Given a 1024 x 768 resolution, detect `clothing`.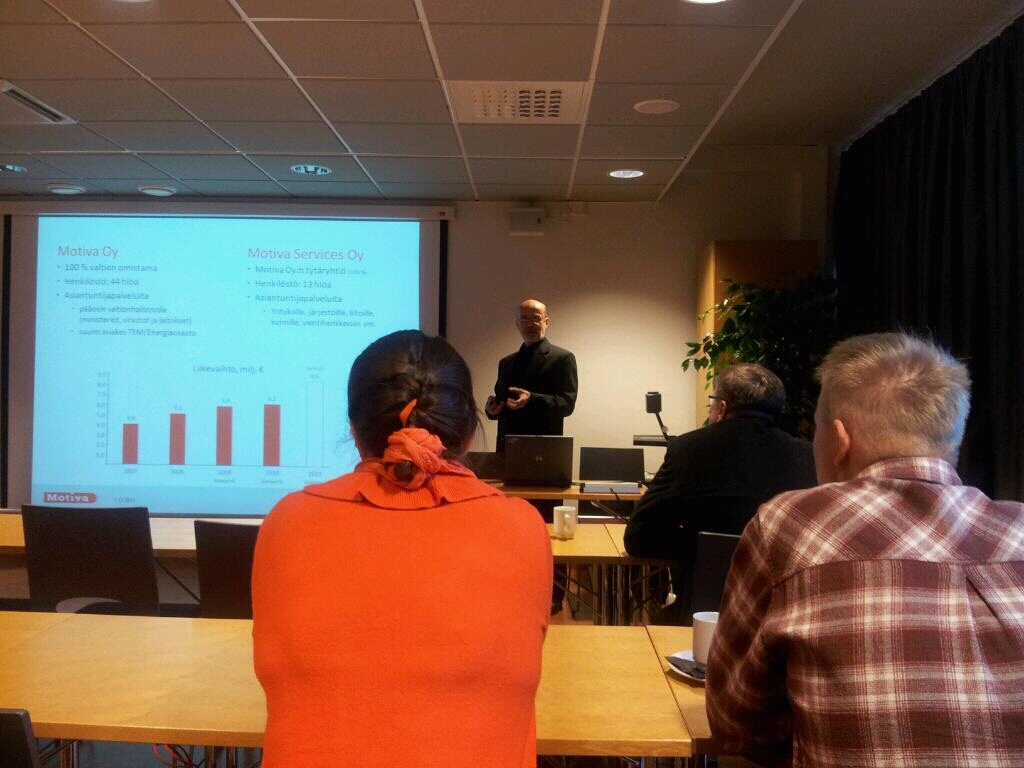
[248, 413, 546, 754].
